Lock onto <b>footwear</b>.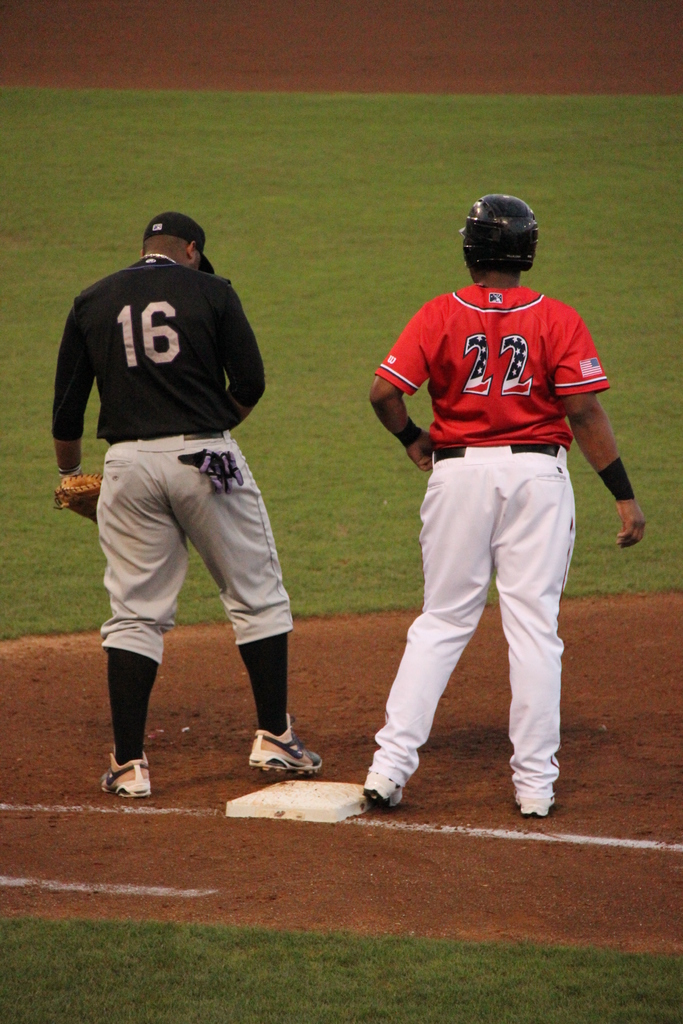
Locked: BBox(95, 745, 149, 799).
